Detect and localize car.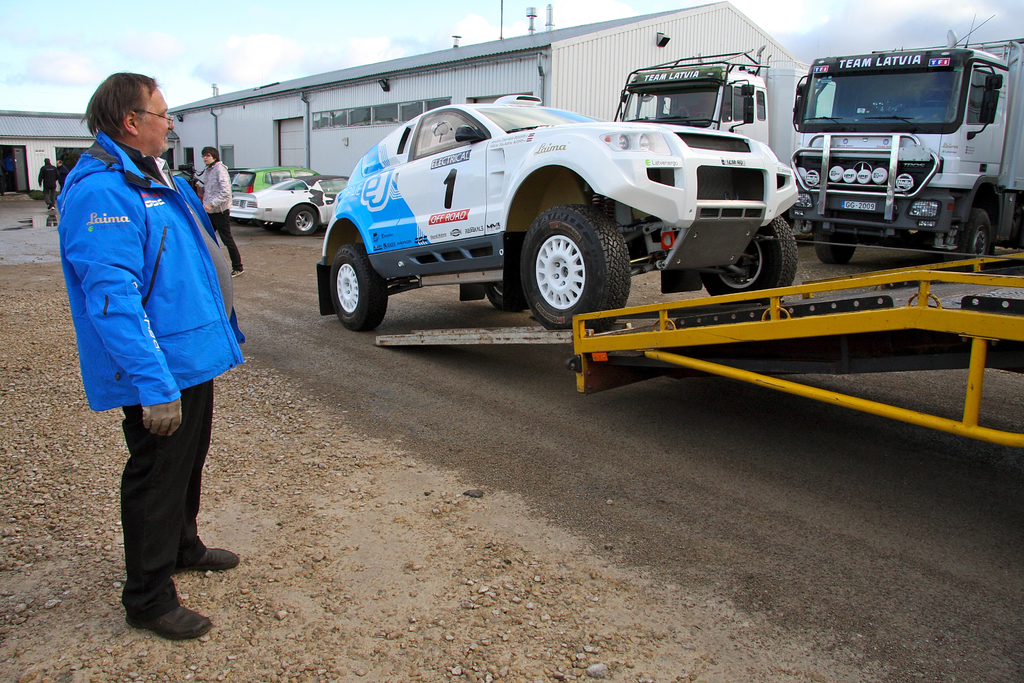
Localized at l=316, t=94, r=804, b=329.
